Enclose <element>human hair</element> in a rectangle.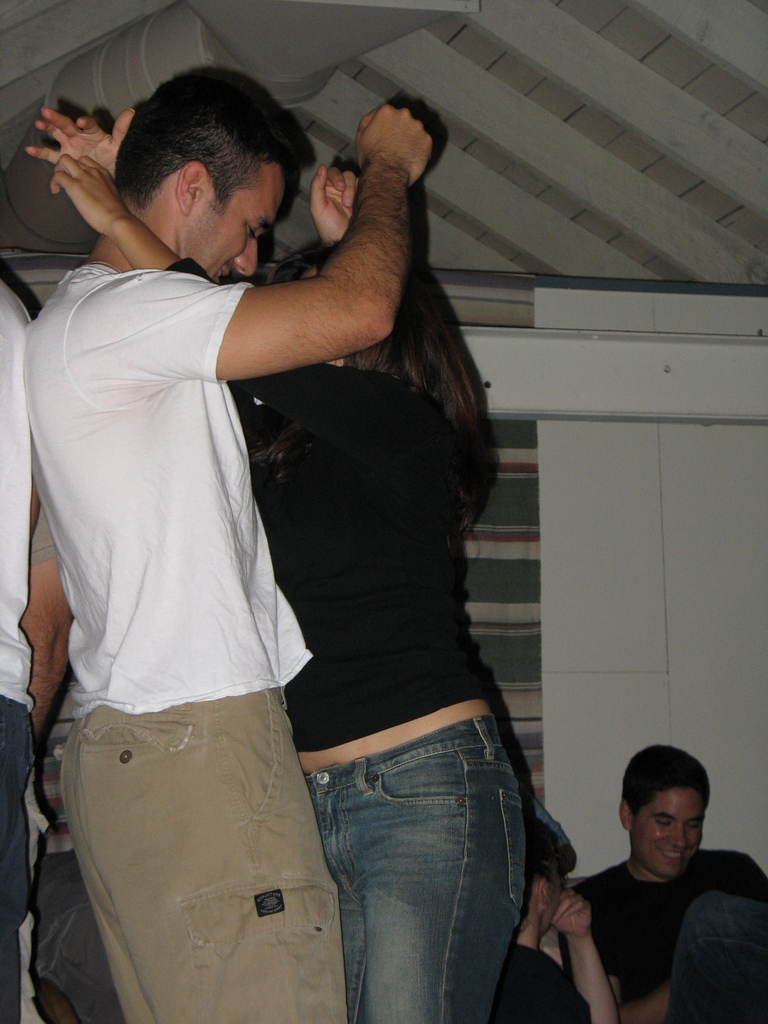
x1=268, y1=239, x2=499, y2=554.
